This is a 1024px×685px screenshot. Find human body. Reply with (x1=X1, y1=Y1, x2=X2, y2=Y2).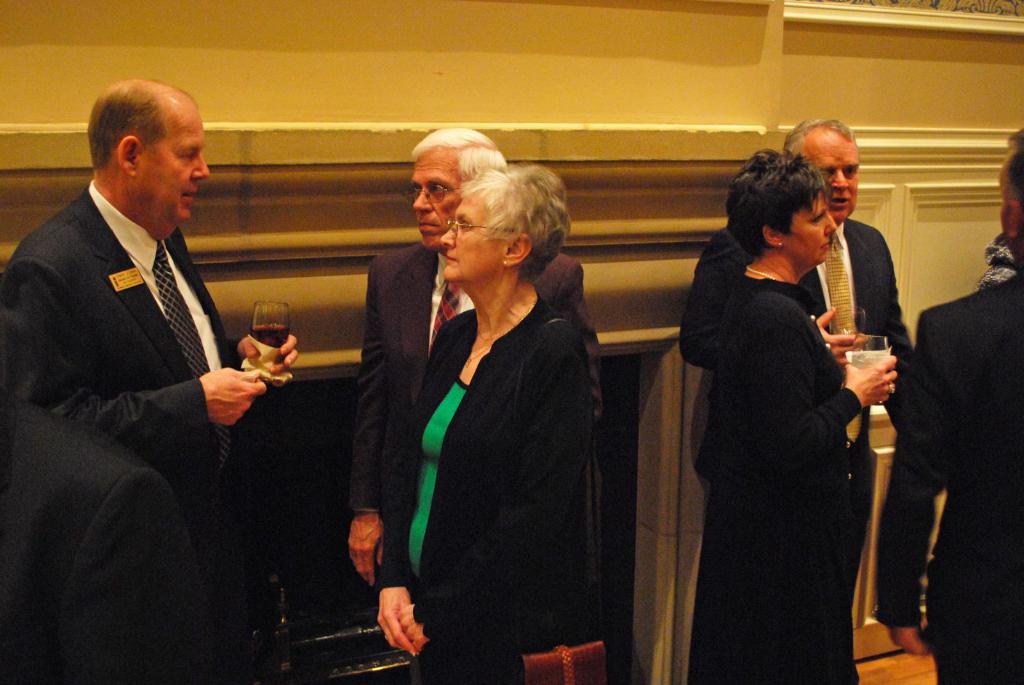
(x1=4, y1=391, x2=215, y2=679).
